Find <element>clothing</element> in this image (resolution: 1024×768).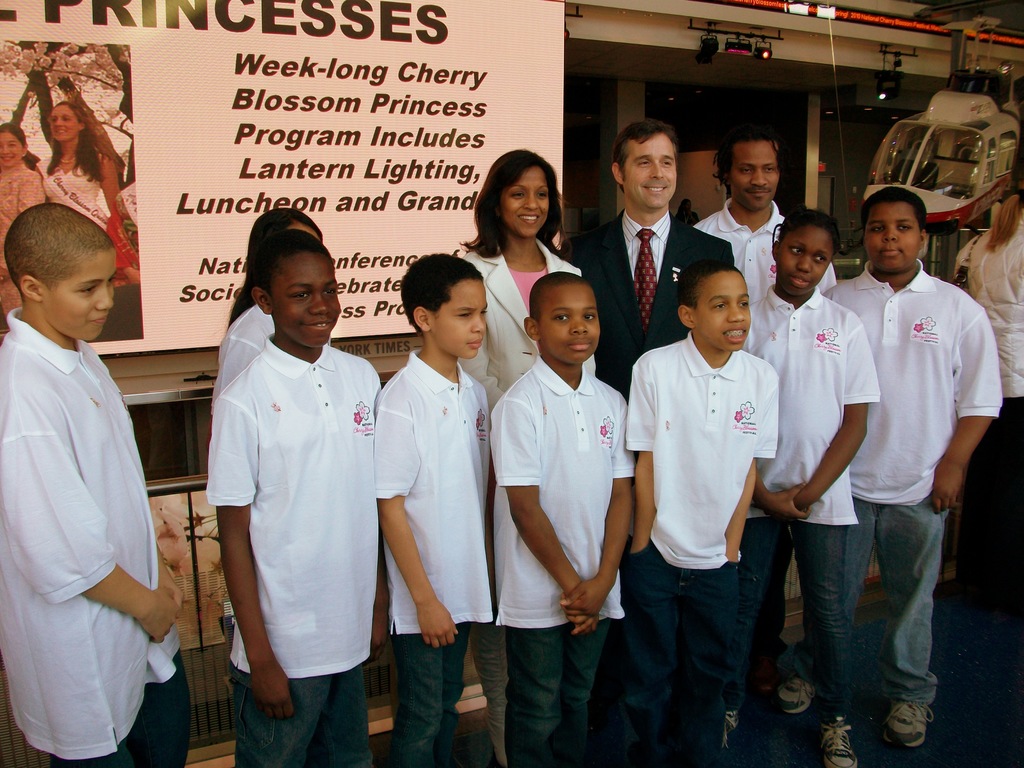
detection(733, 288, 879, 718).
